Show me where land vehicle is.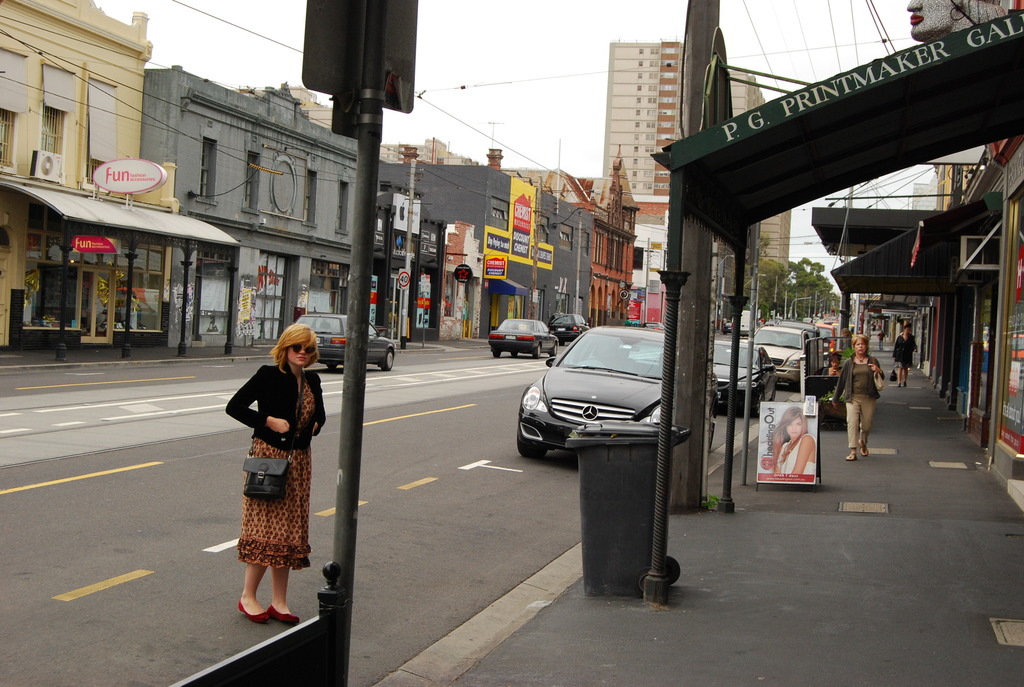
land vehicle is at locate(765, 317, 782, 326).
